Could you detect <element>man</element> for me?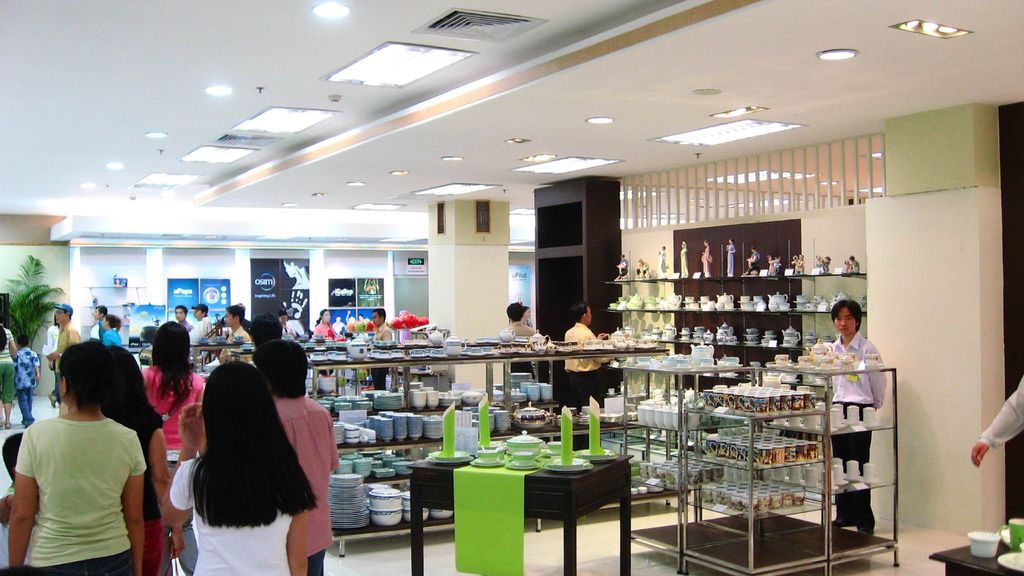
Detection result: <region>188, 304, 214, 365</region>.
